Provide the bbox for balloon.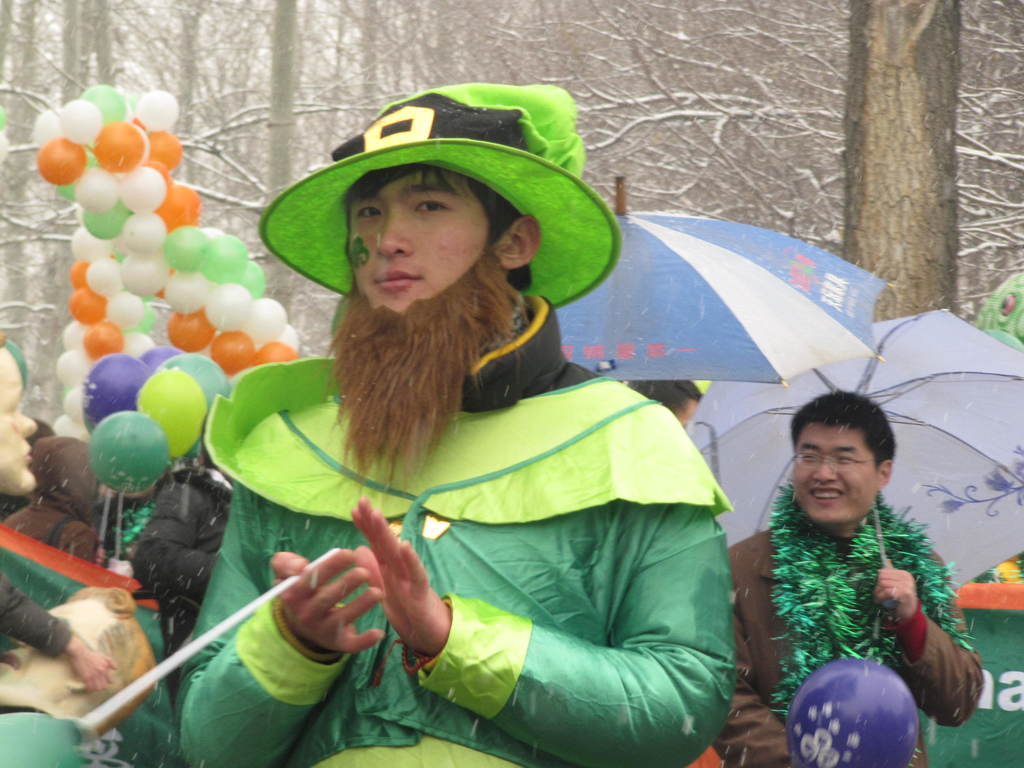
(x1=69, y1=381, x2=85, y2=419).
